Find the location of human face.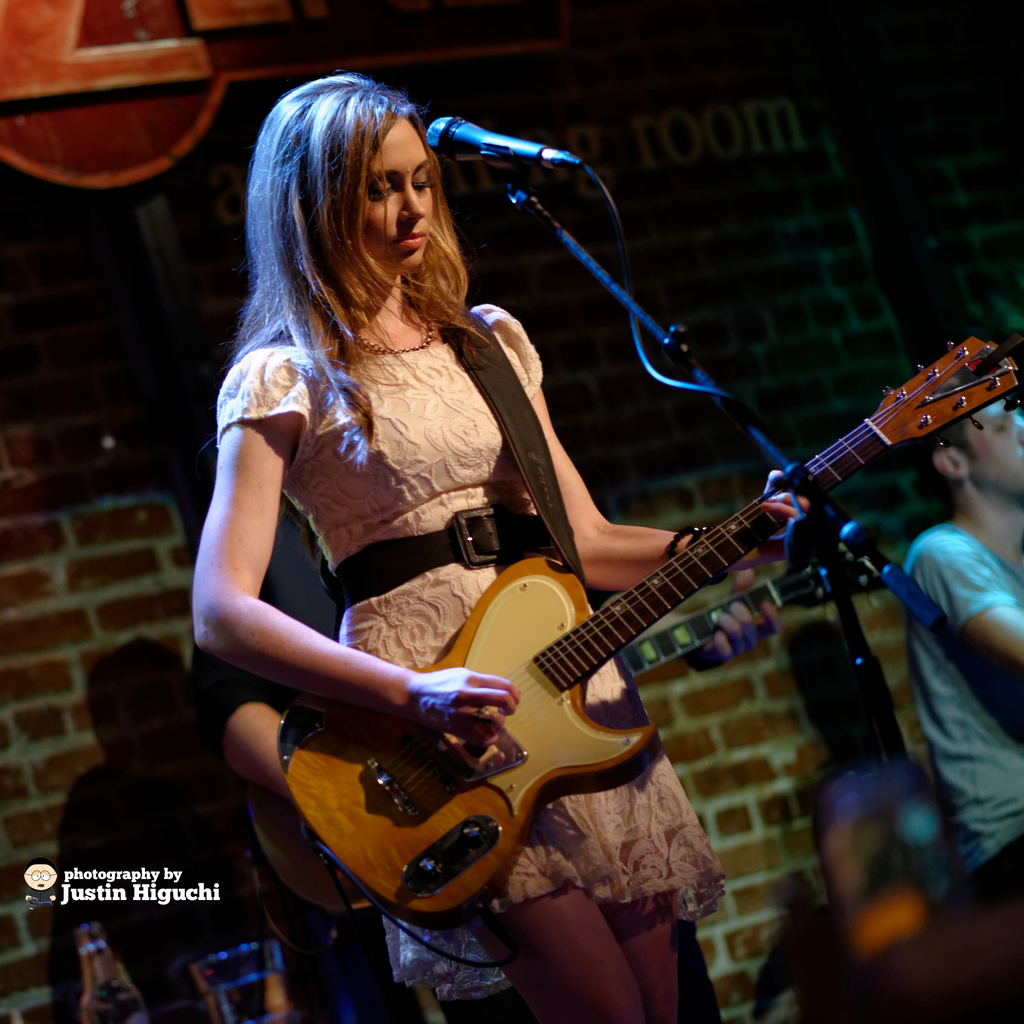
Location: crop(968, 396, 1023, 491).
